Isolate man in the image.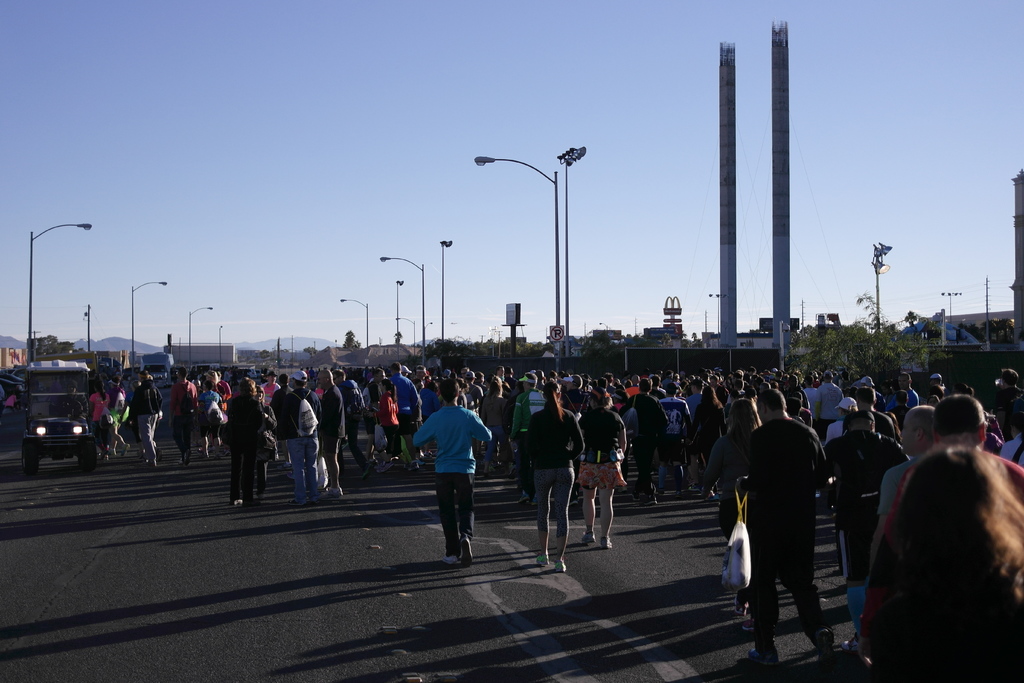
Isolated region: (854, 395, 1023, 655).
